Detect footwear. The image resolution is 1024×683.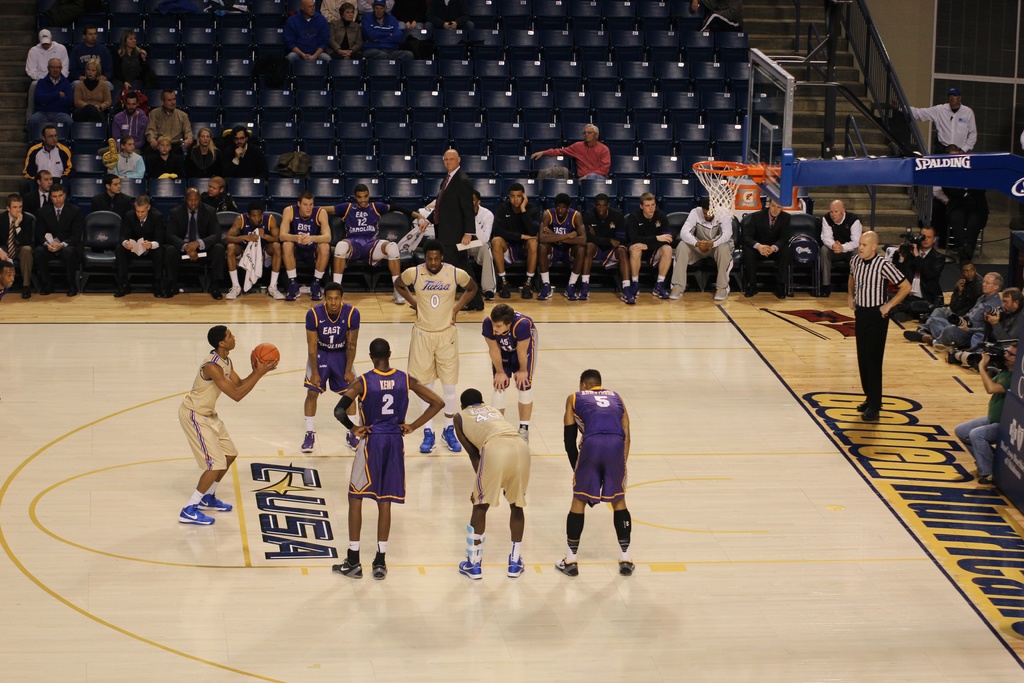
select_region(459, 559, 484, 578).
